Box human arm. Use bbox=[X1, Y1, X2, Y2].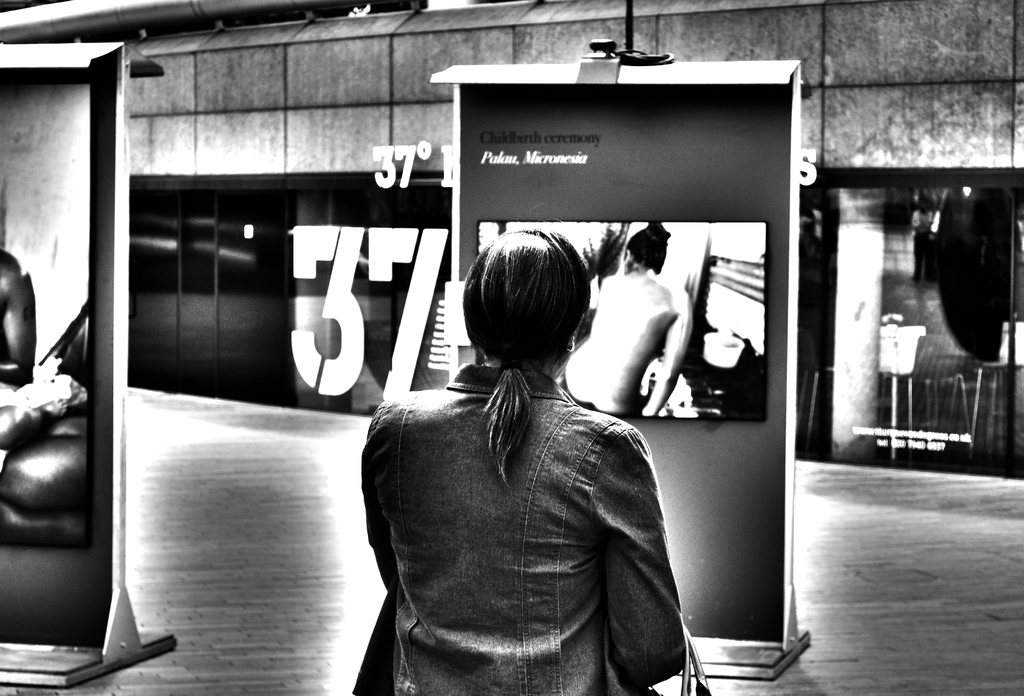
bbox=[615, 283, 692, 418].
